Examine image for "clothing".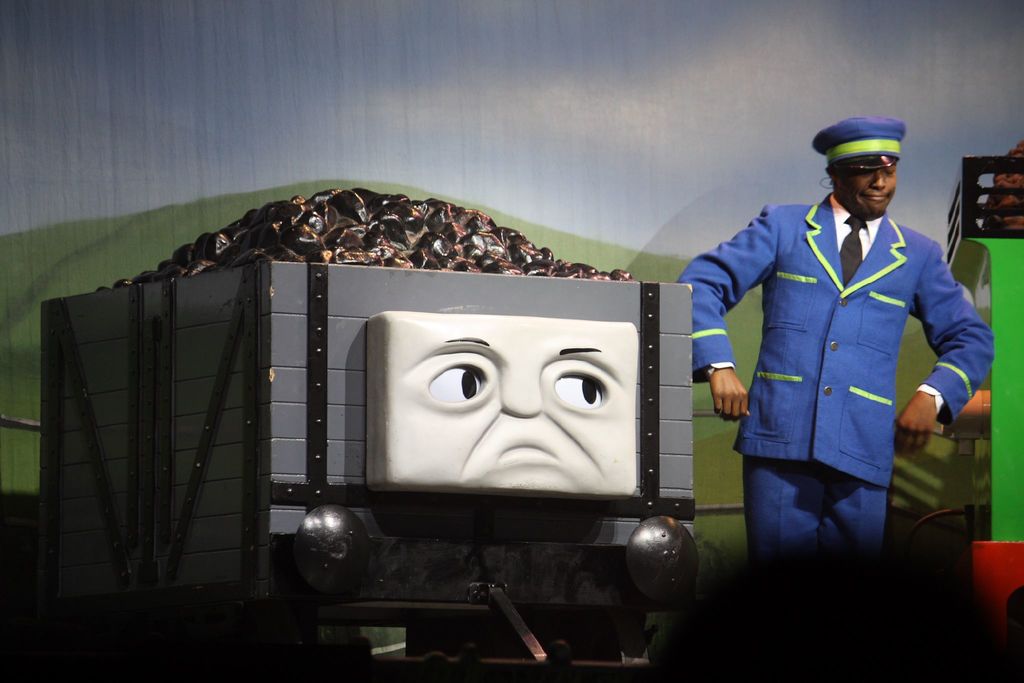
Examination result: 694/168/984/581.
